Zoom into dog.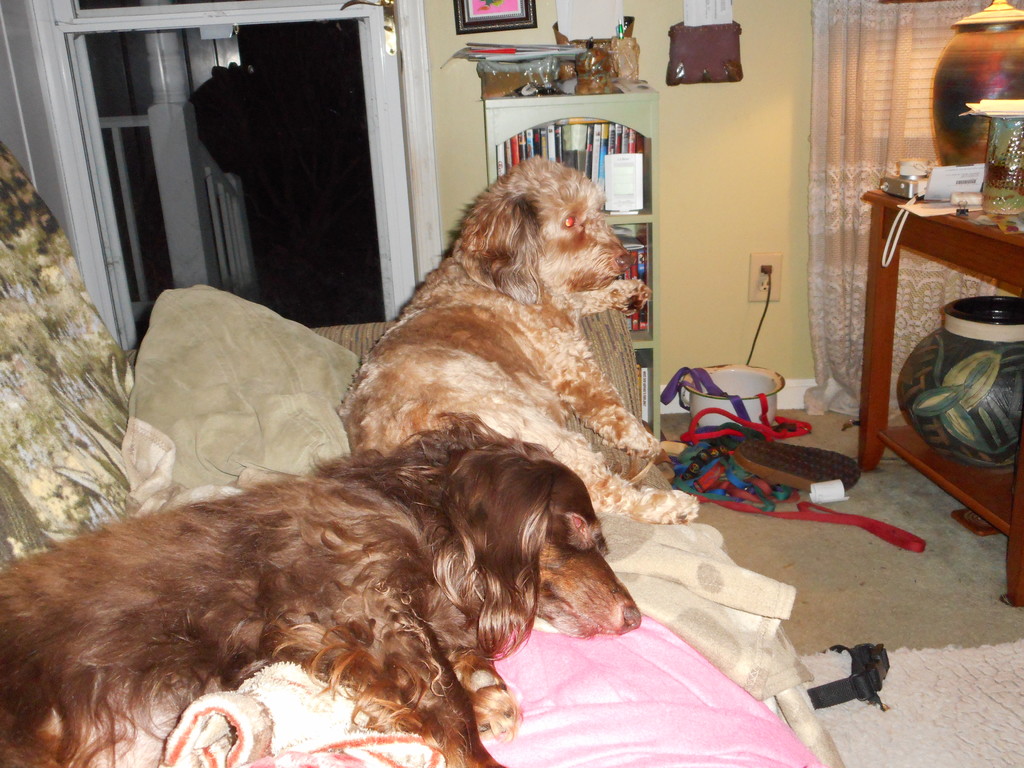
Zoom target: x1=336, y1=156, x2=702, y2=525.
